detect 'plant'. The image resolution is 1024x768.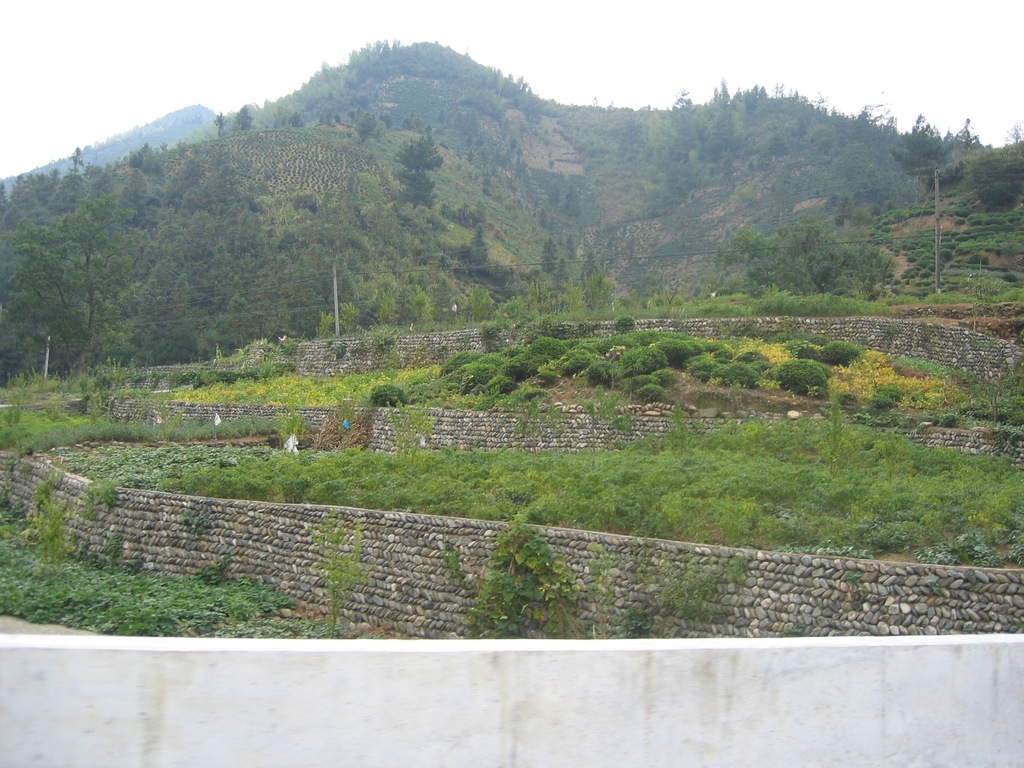
[x1=15, y1=460, x2=35, y2=476].
